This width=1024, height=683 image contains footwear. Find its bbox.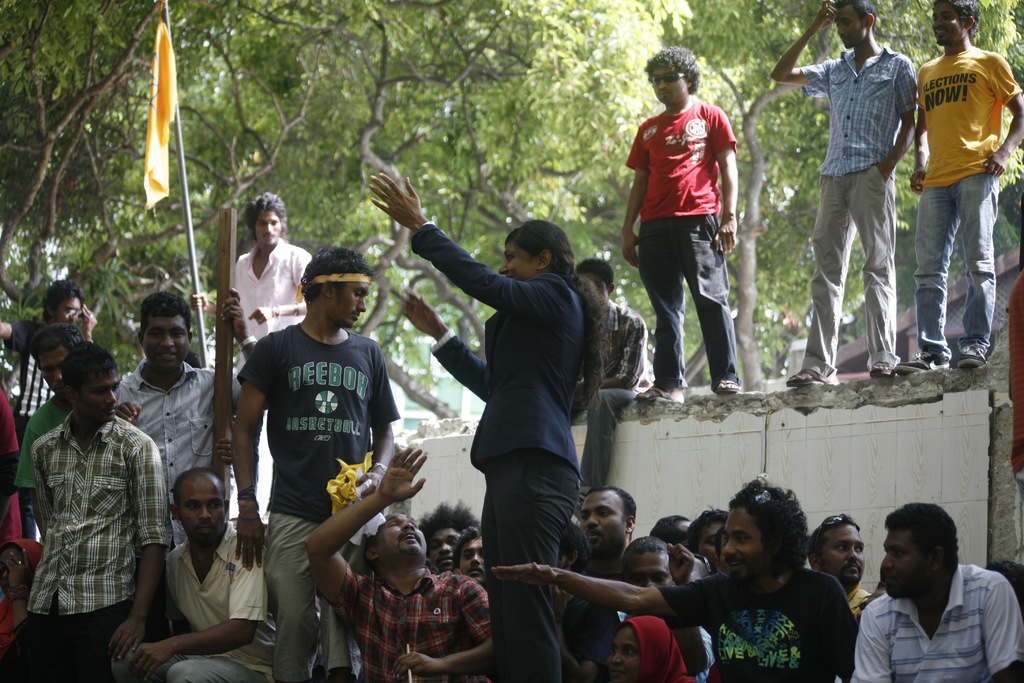
rect(957, 353, 986, 368).
